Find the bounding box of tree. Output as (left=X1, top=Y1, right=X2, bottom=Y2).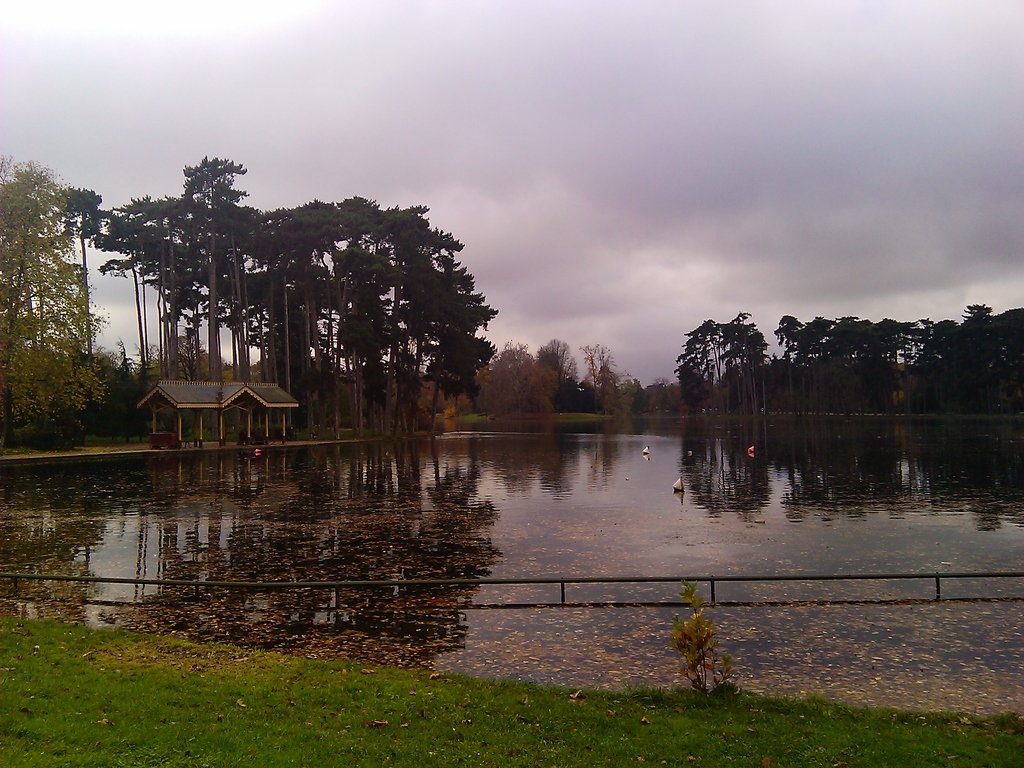
(left=49, top=185, right=108, bottom=370).
